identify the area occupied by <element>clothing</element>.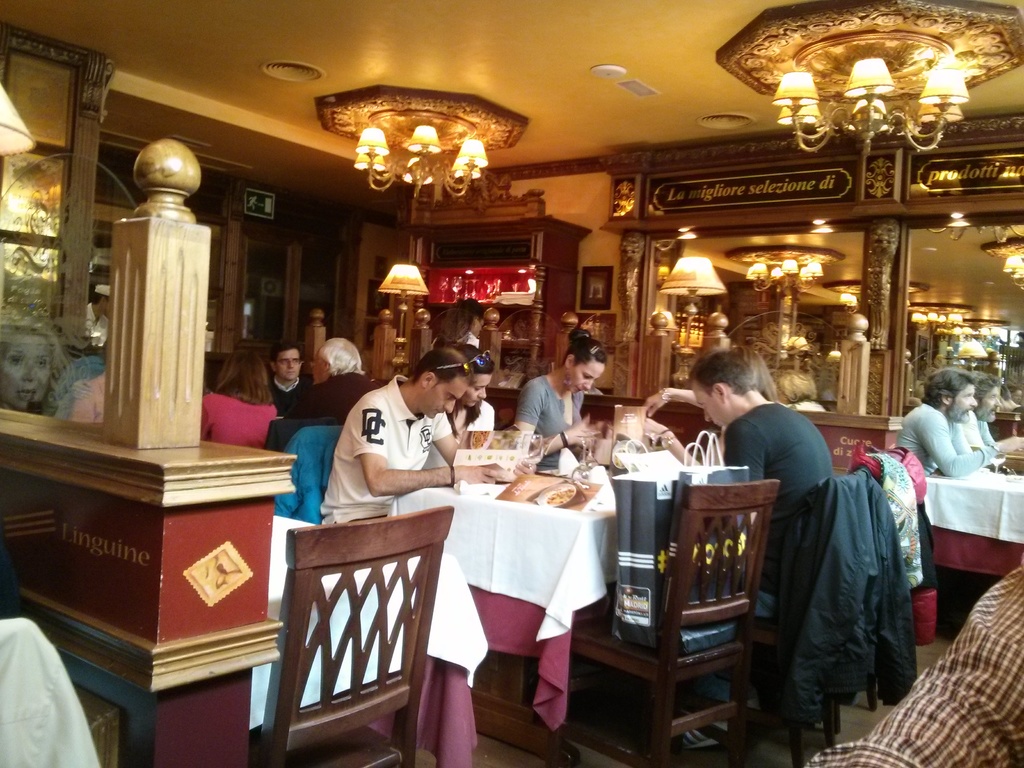
Area: <bbox>307, 372, 383, 422</bbox>.
